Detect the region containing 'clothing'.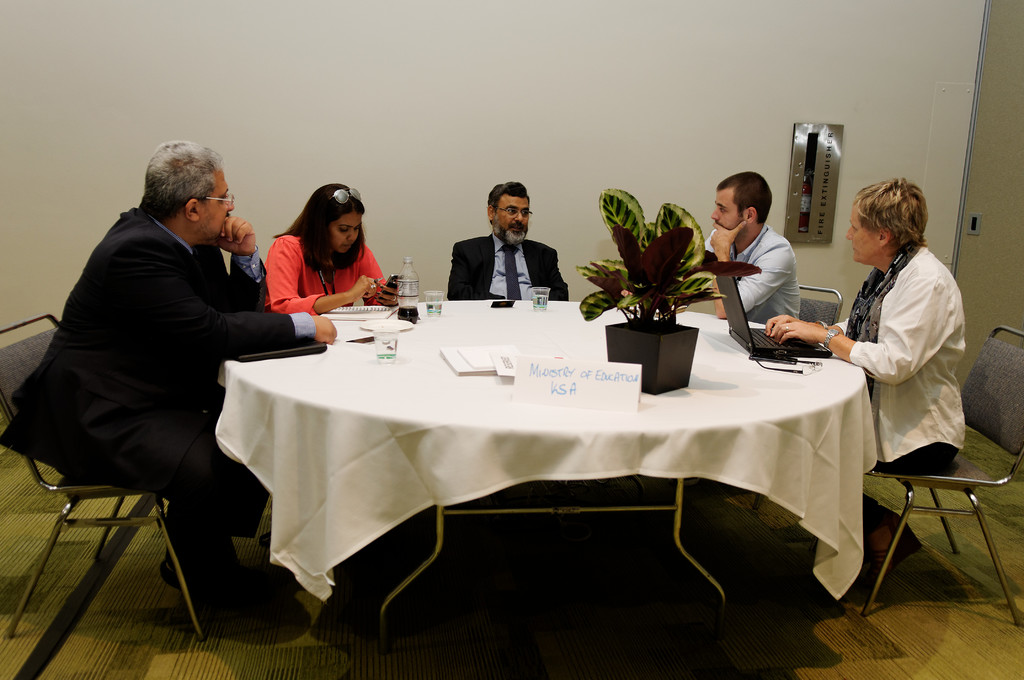
BBox(833, 241, 962, 528).
